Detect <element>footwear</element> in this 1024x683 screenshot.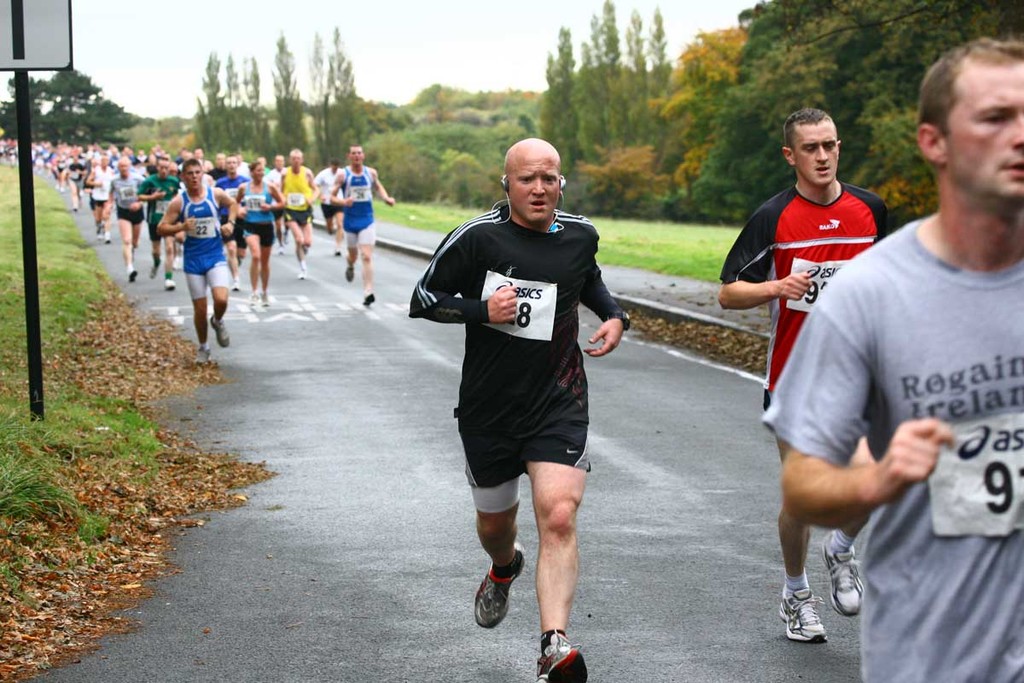
Detection: locate(783, 569, 825, 655).
